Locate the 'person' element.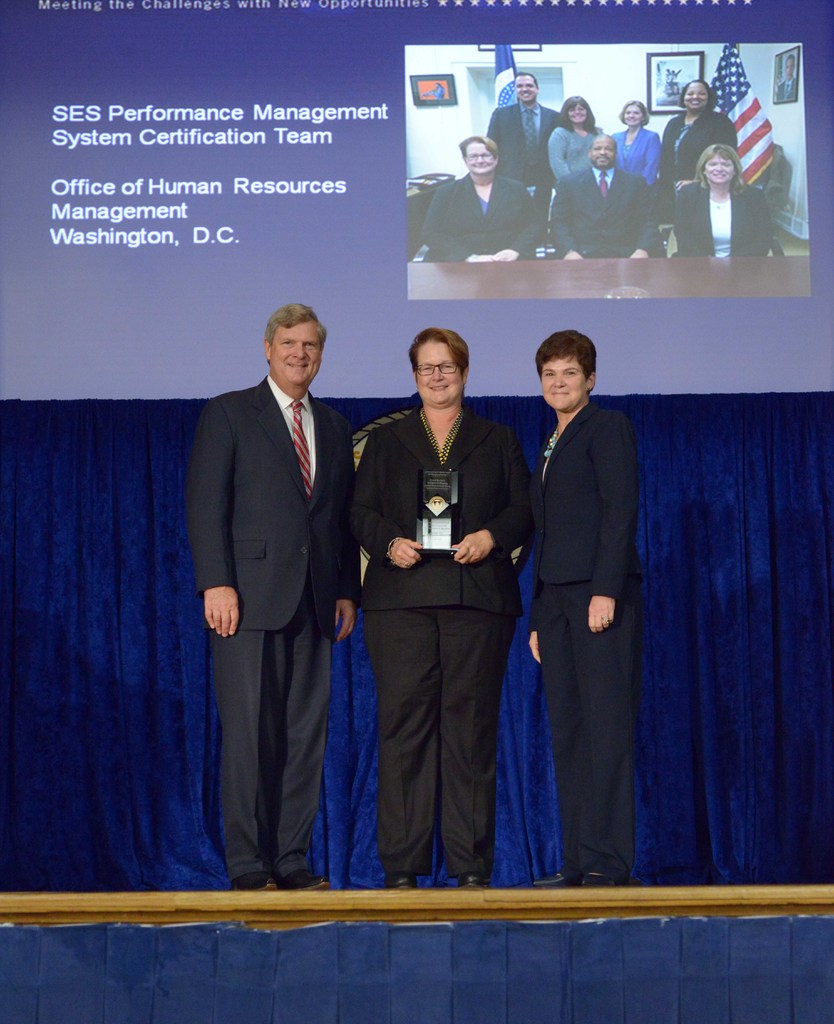
Element bbox: Rect(676, 140, 778, 252).
